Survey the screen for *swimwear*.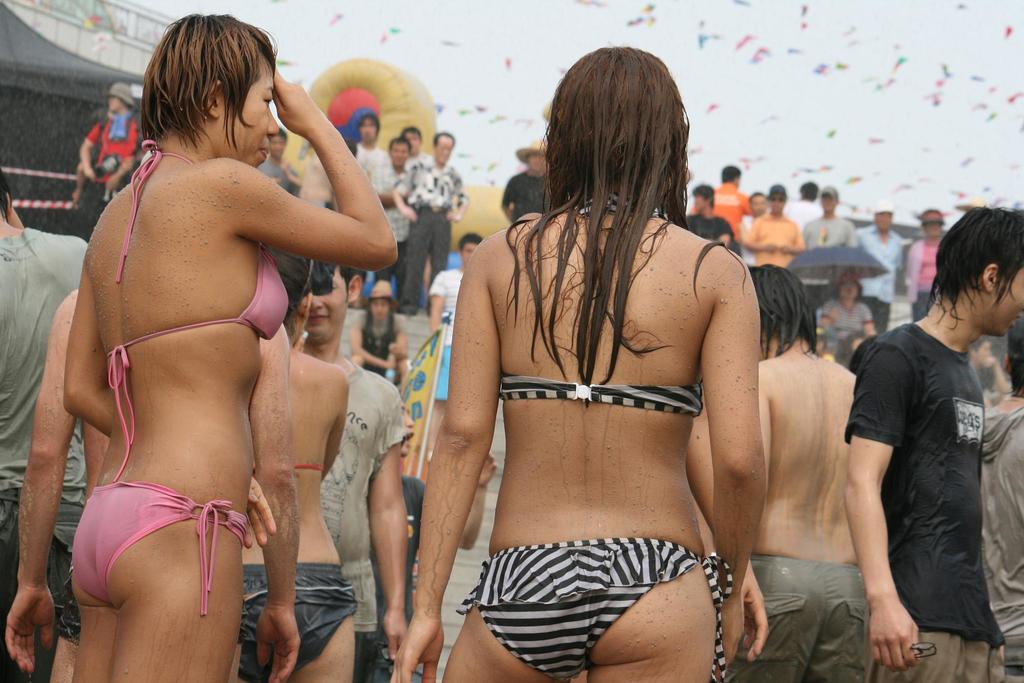
Survey found: Rect(241, 566, 360, 682).
